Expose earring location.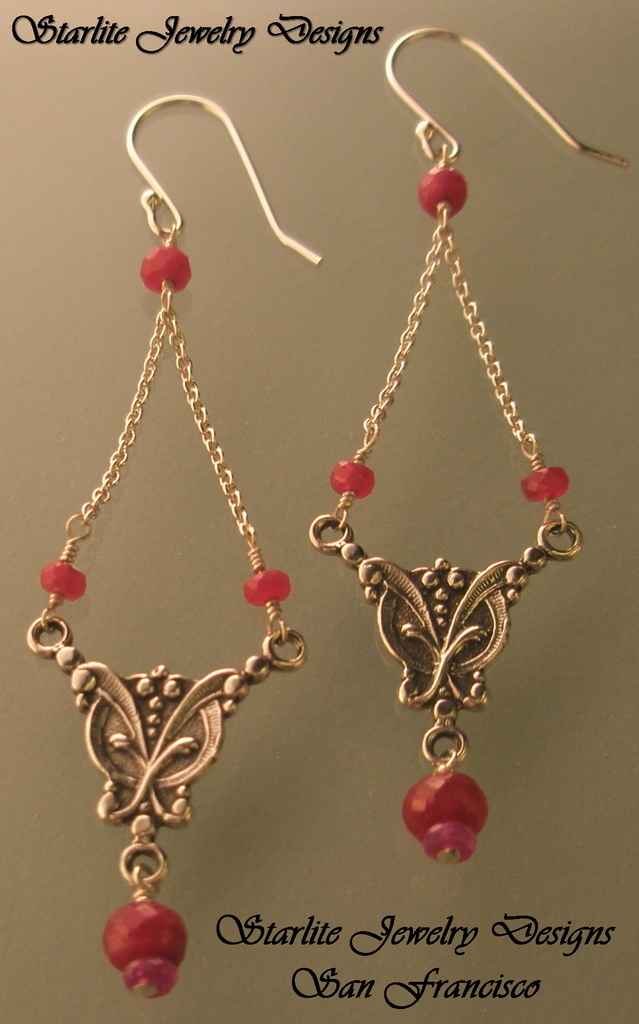
Exposed at <region>309, 18, 633, 866</region>.
